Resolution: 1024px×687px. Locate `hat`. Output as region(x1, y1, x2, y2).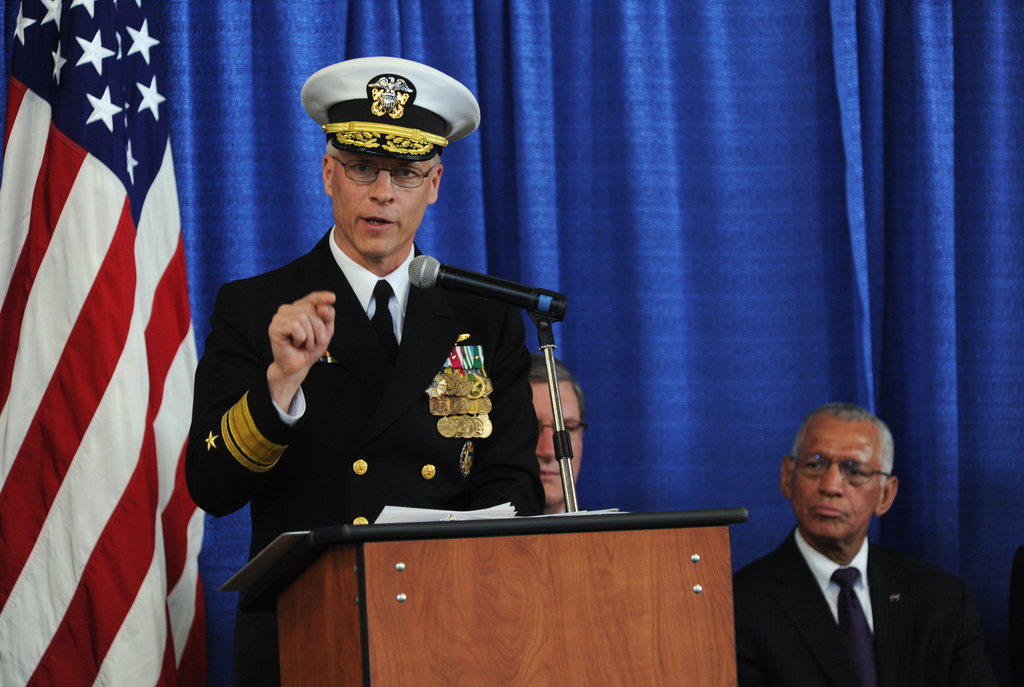
region(295, 59, 472, 165).
